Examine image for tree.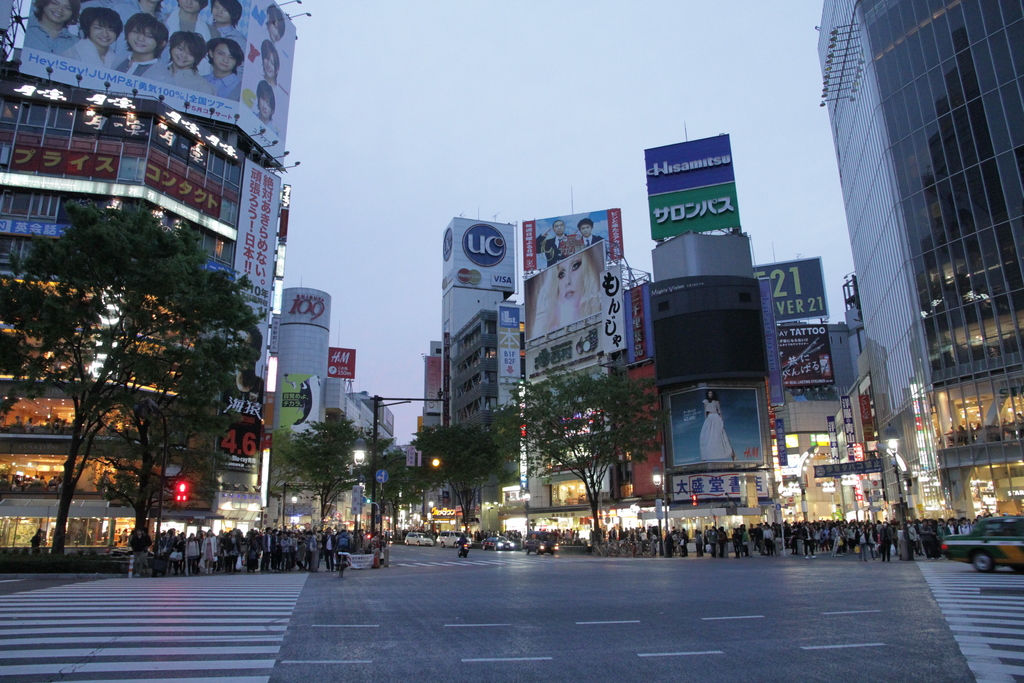
Examination result: (520,356,663,535).
